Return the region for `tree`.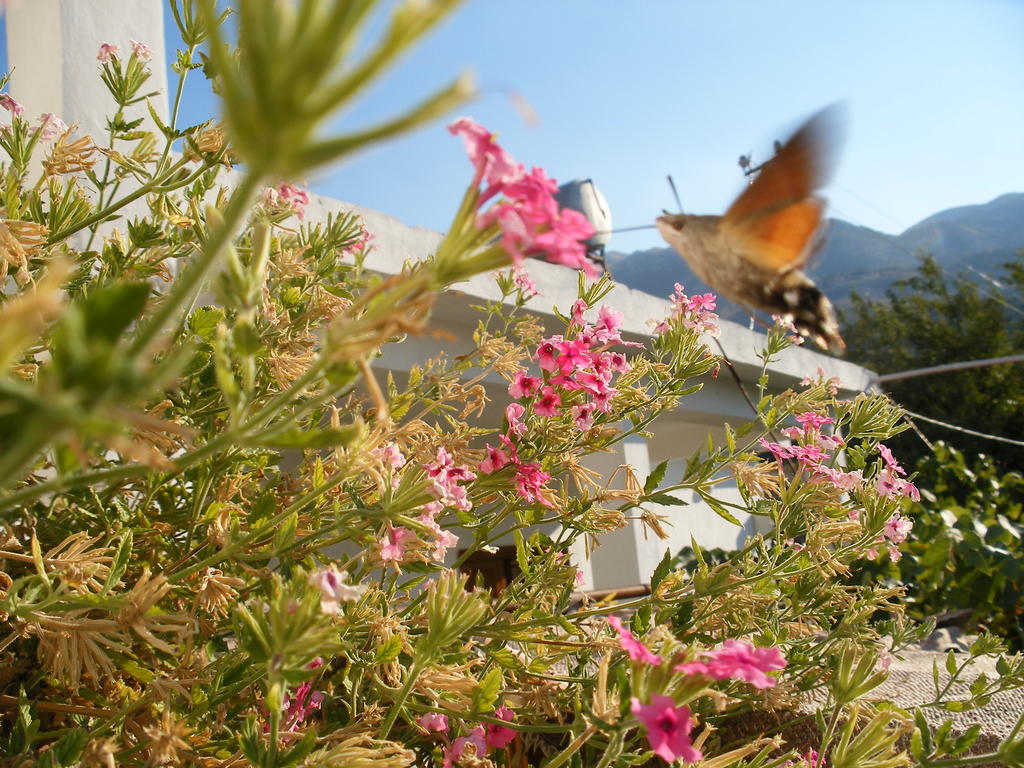
[812,251,1023,477].
